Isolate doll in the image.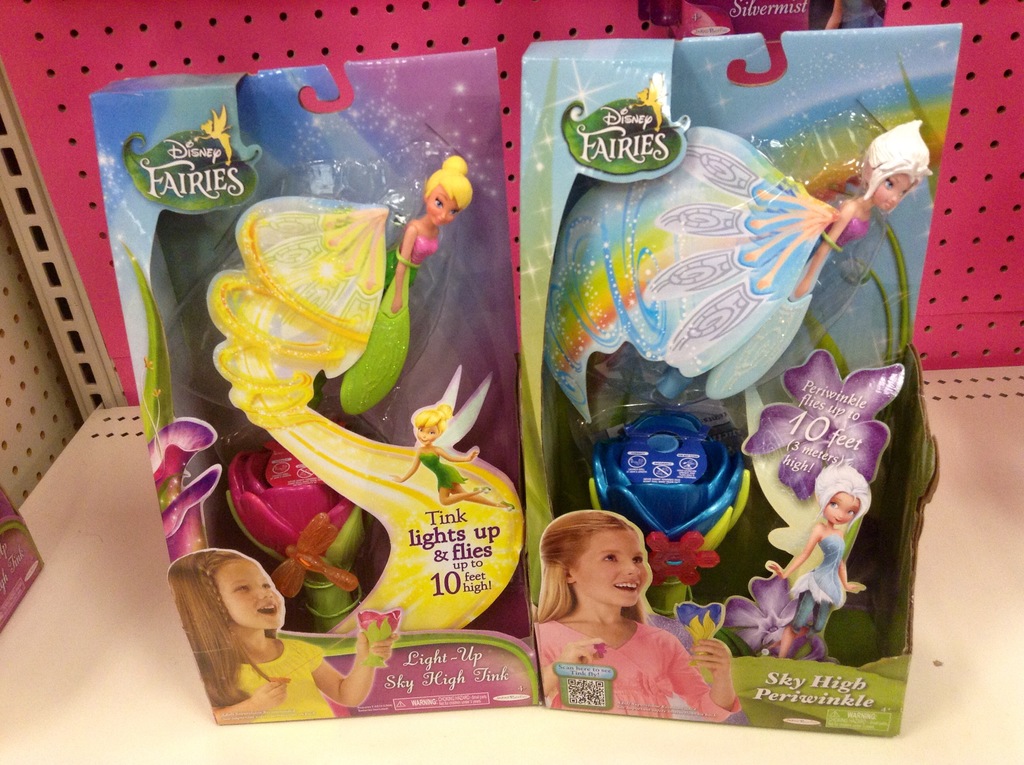
Isolated region: 394 369 507 514.
